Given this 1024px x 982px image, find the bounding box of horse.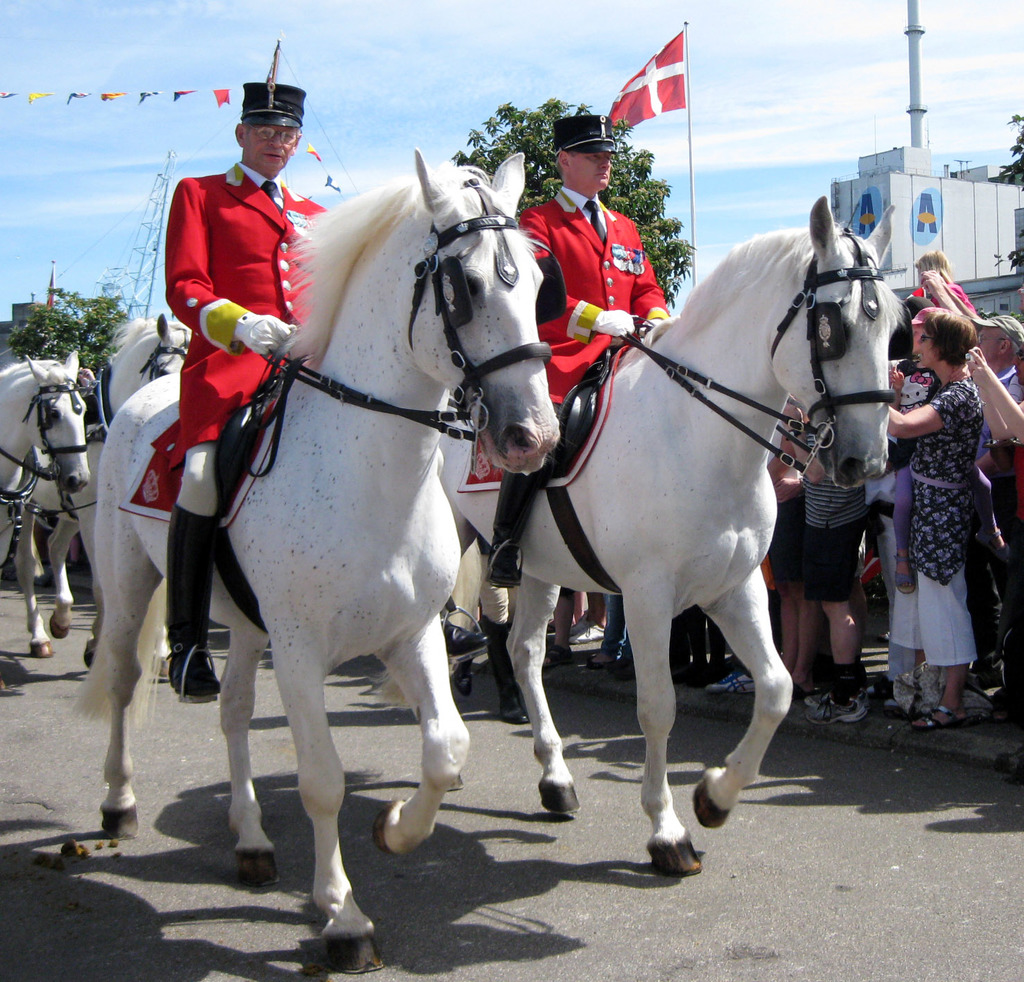
box=[17, 310, 190, 669].
